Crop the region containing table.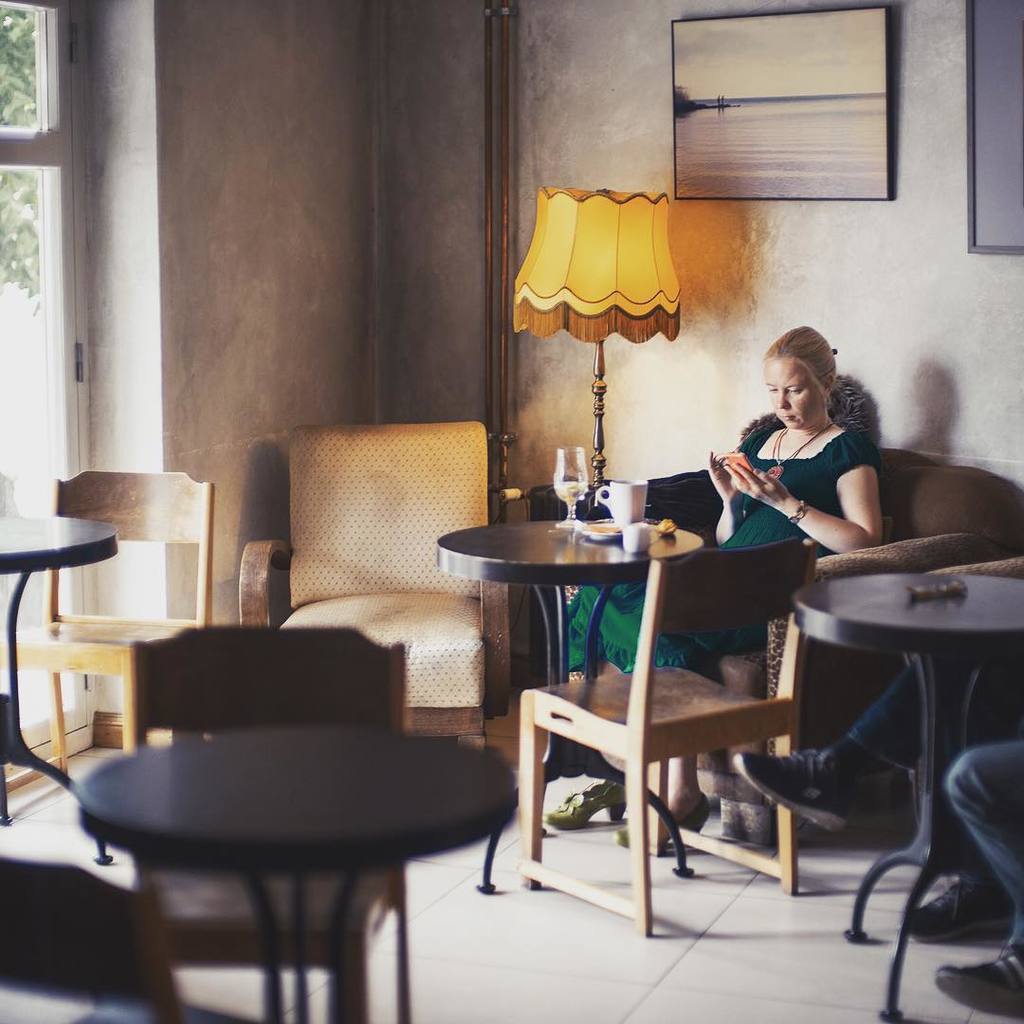
Crop region: [x1=418, y1=510, x2=907, y2=908].
